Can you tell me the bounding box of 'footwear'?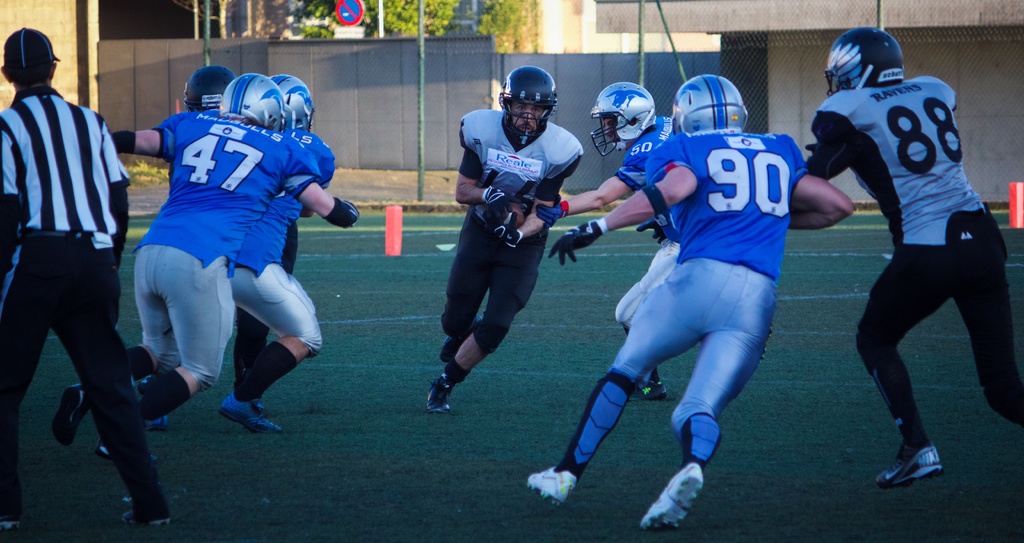
BBox(52, 381, 92, 451).
